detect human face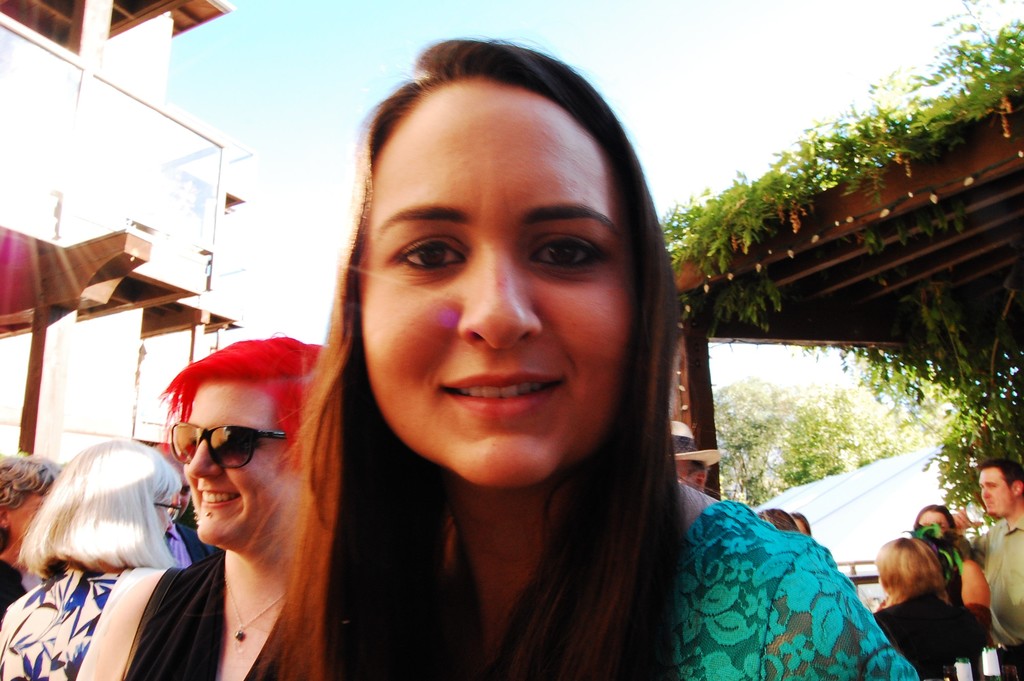
{"left": 352, "top": 64, "right": 646, "bottom": 498}
